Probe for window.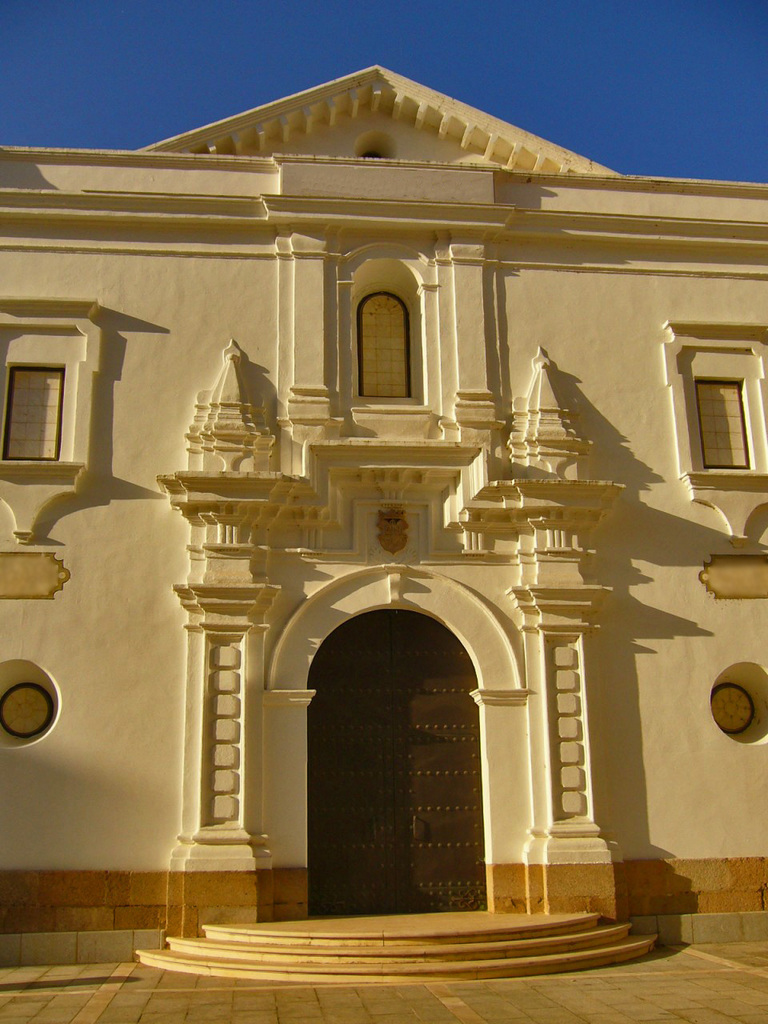
Probe result: x1=332 y1=251 x2=432 y2=405.
